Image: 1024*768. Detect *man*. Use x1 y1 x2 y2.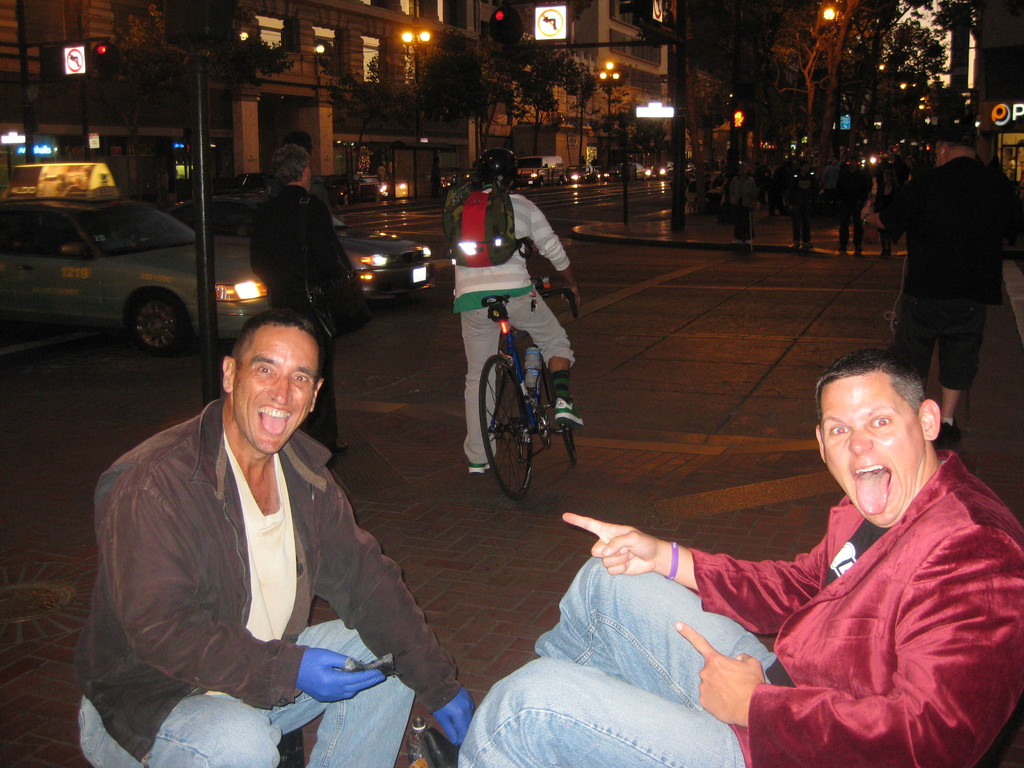
837 154 870 260.
